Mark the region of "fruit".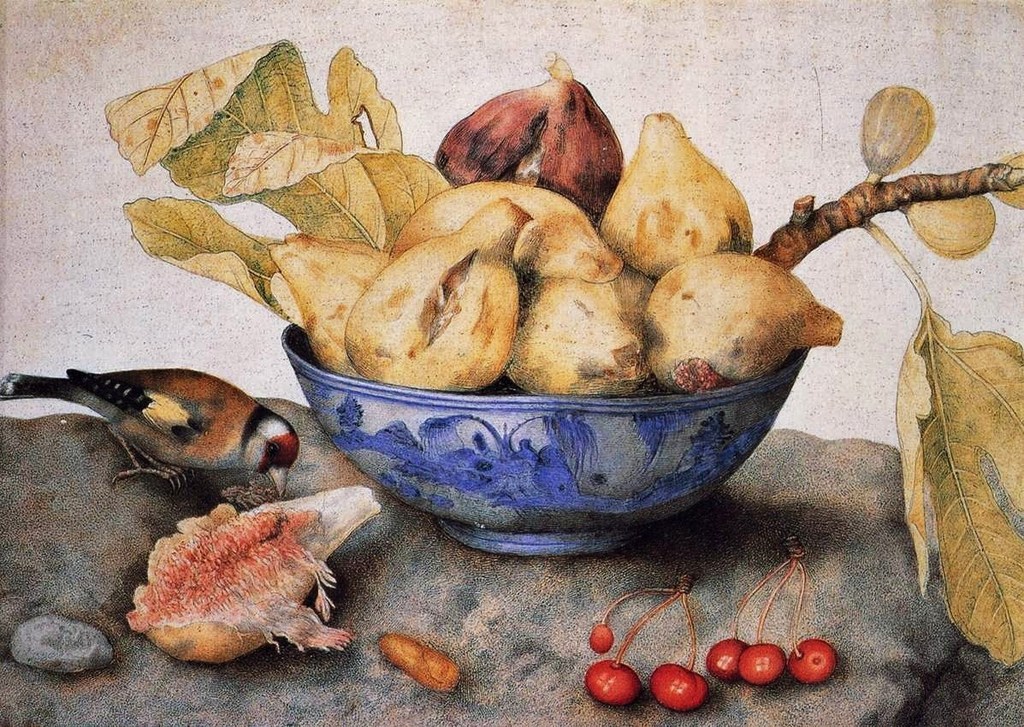
Region: BBox(647, 659, 711, 708).
